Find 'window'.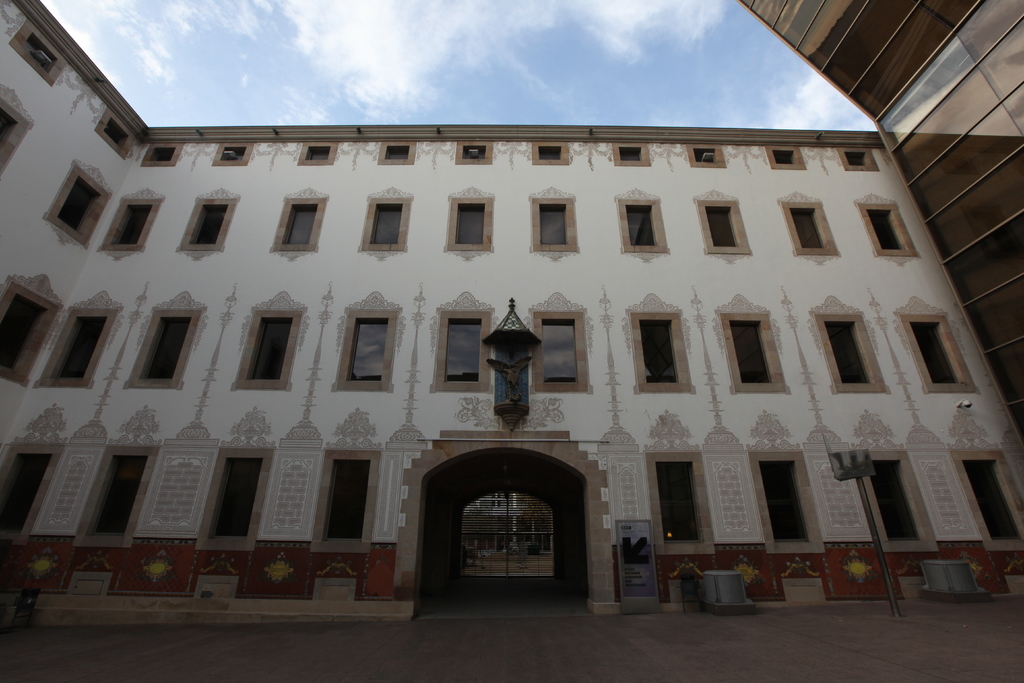
box=[54, 183, 94, 252].
